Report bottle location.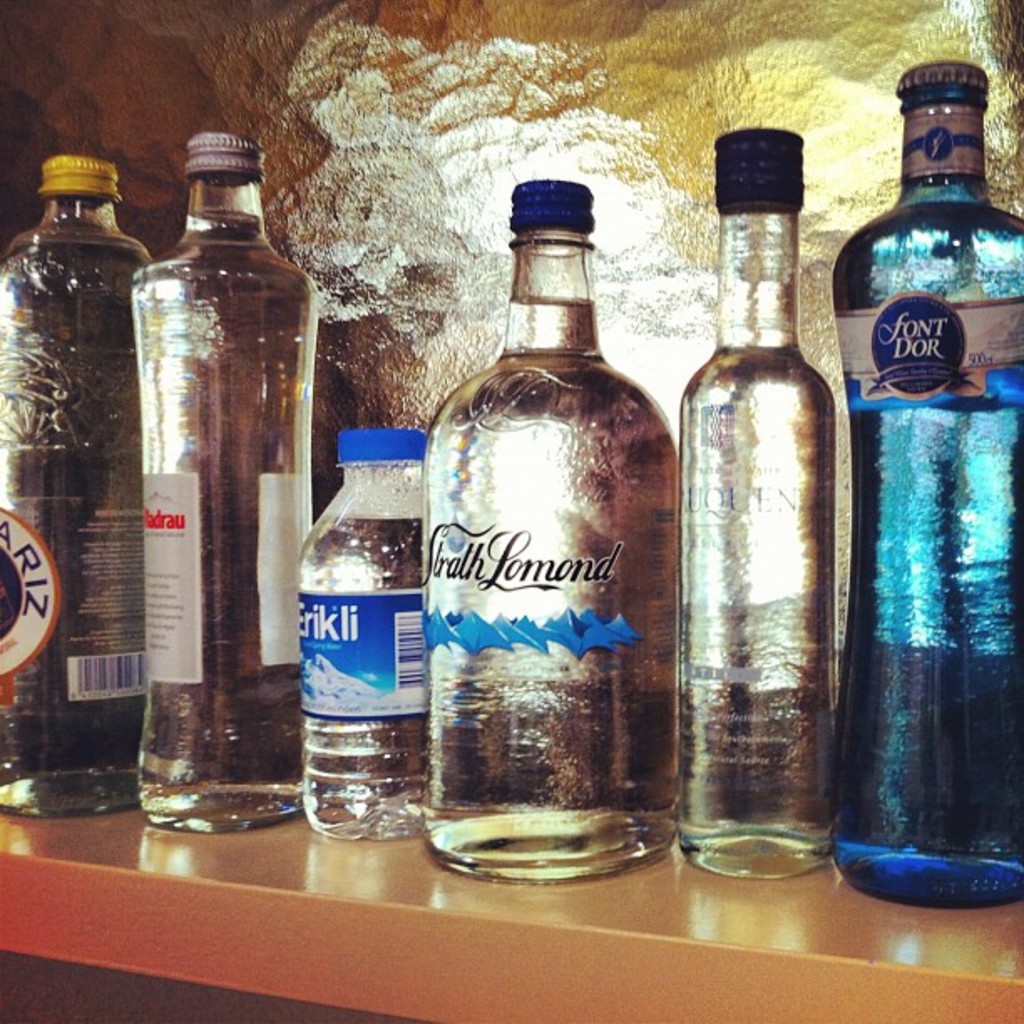
Report: locate(119, 129, 320, 838).
